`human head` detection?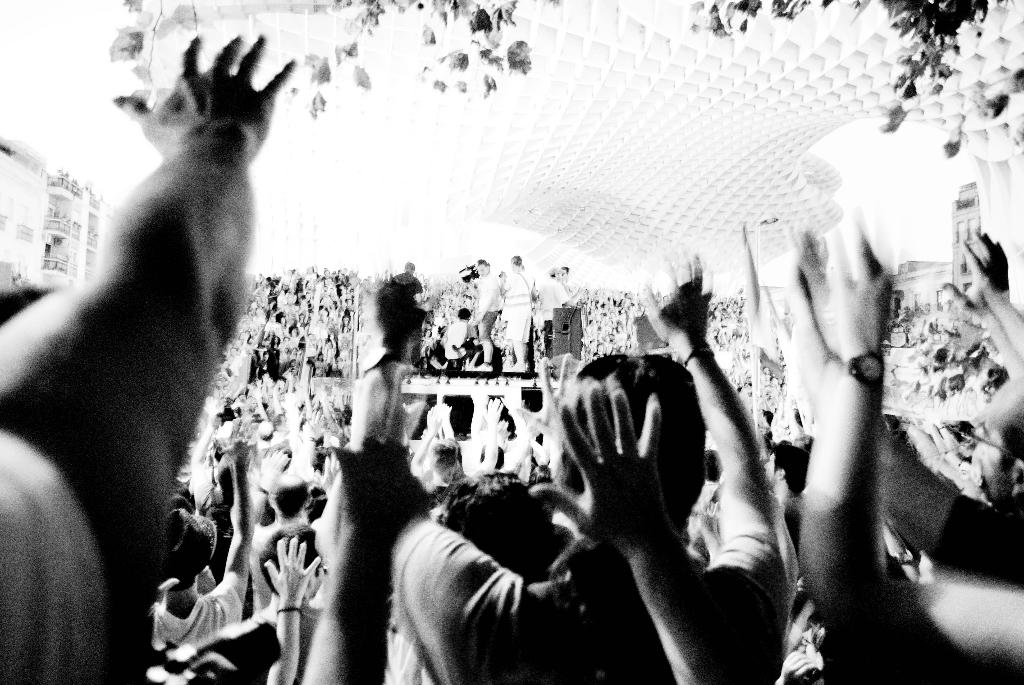
257,520,327,601
